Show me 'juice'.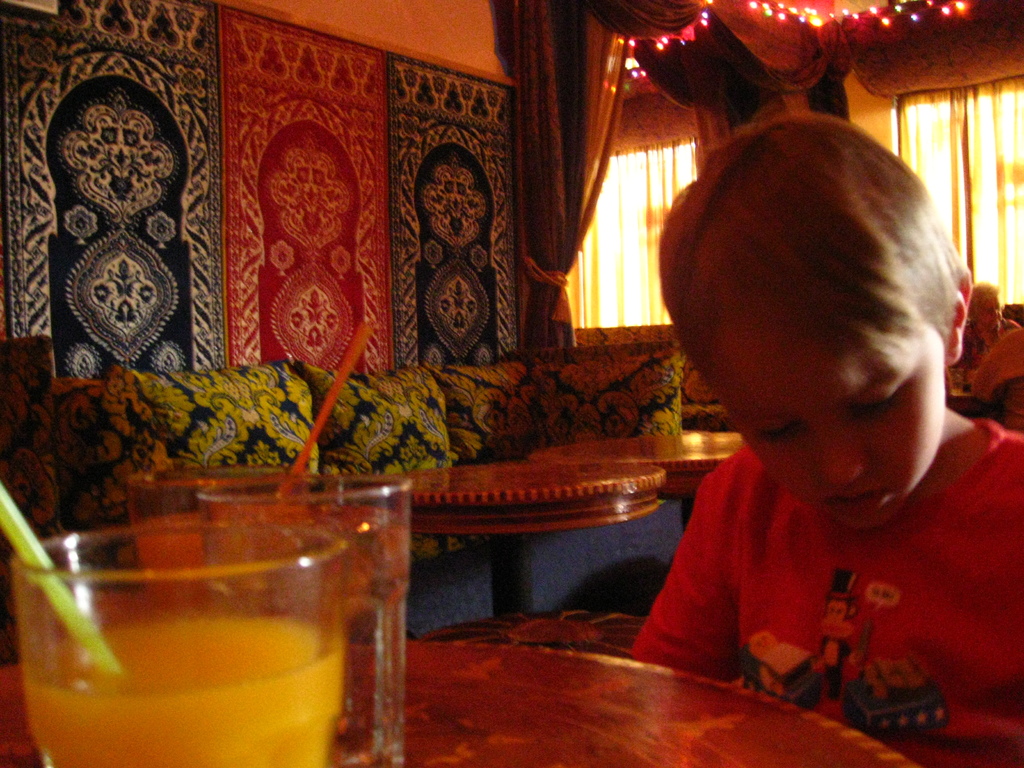
'juice' is here: 30/459/413/757.
